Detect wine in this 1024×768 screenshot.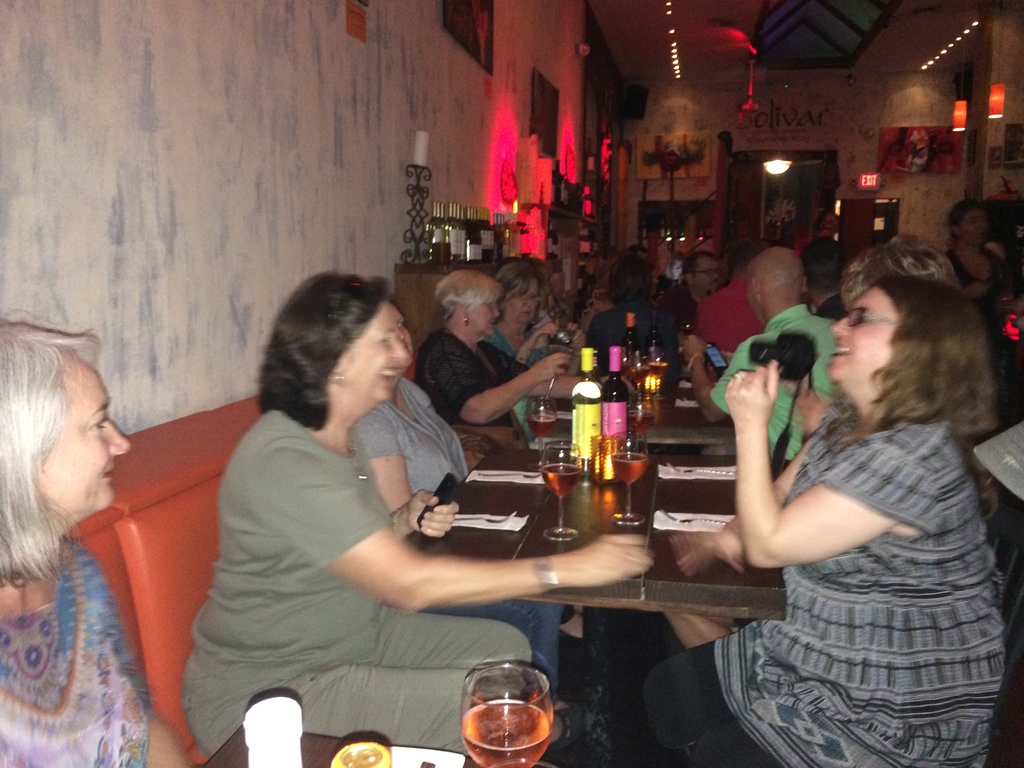
Detection: region(541, 463, 580, 498).
